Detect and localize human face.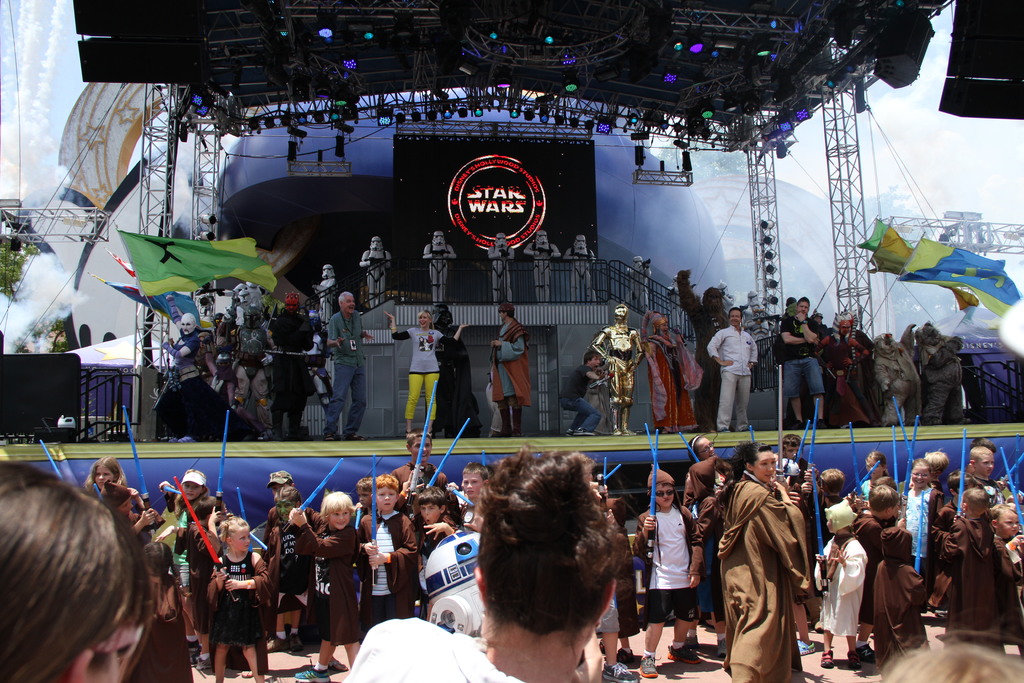
Localized at 977, 456, 993, 475.
